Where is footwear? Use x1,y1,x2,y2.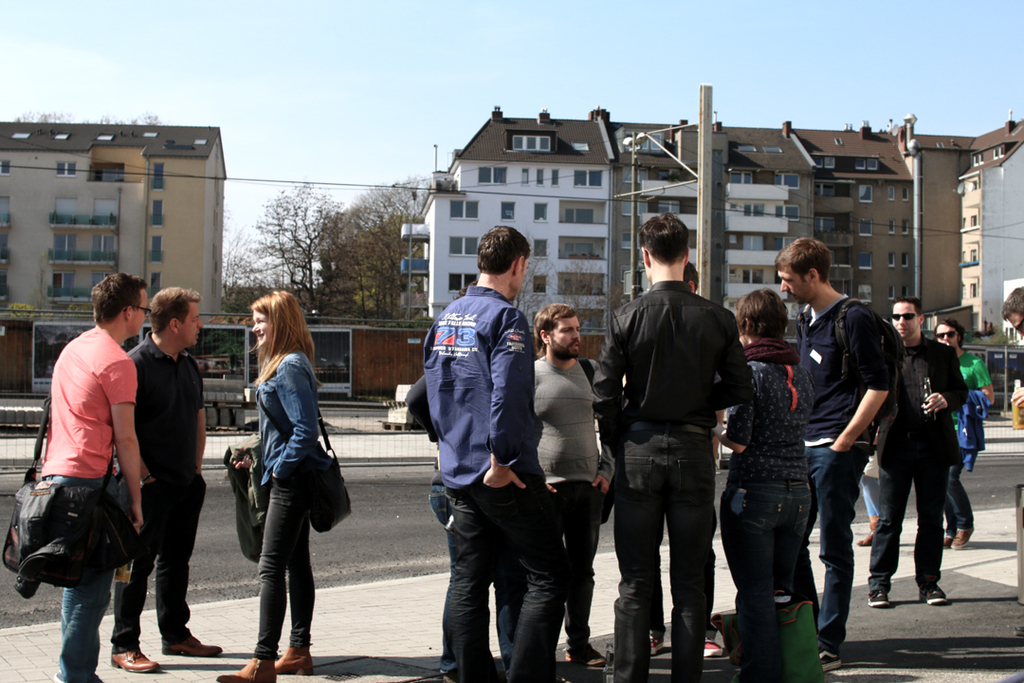
565,650,612,665.
